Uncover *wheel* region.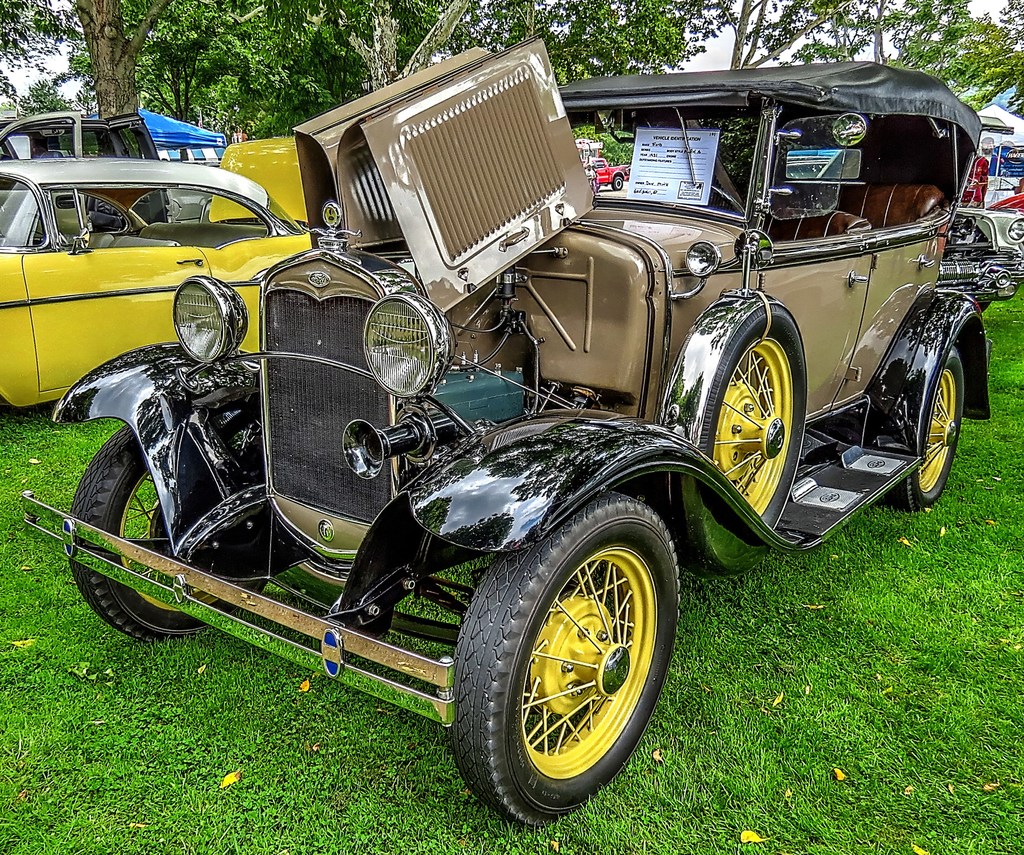
Uncovered: 72 426 262 638.
